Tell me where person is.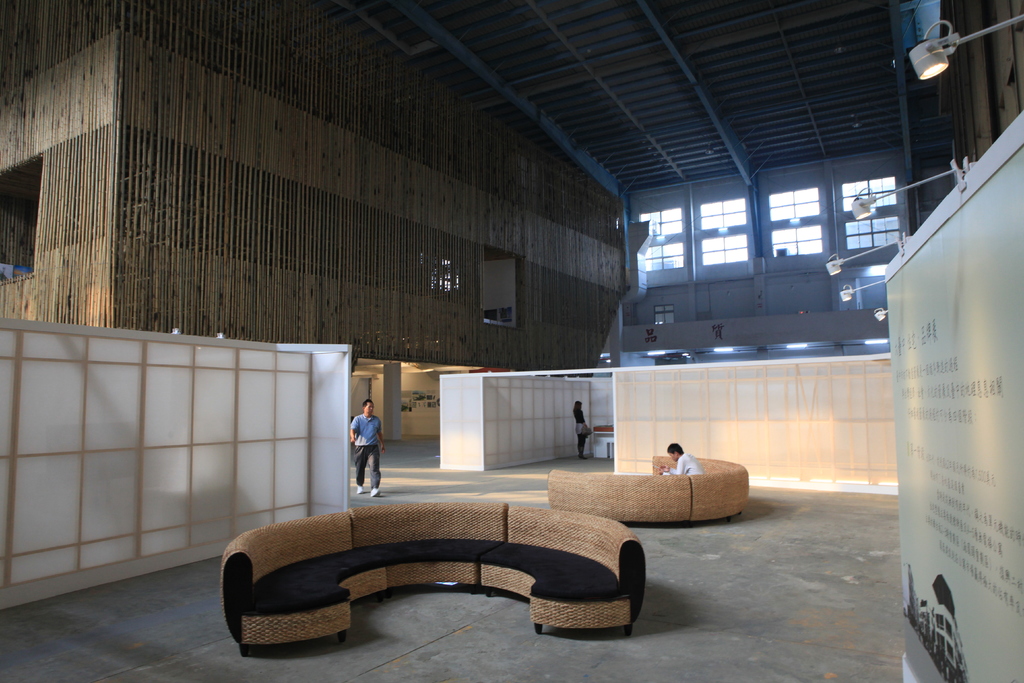
person is at [left=572, top=399, right=592, bottom=461].
